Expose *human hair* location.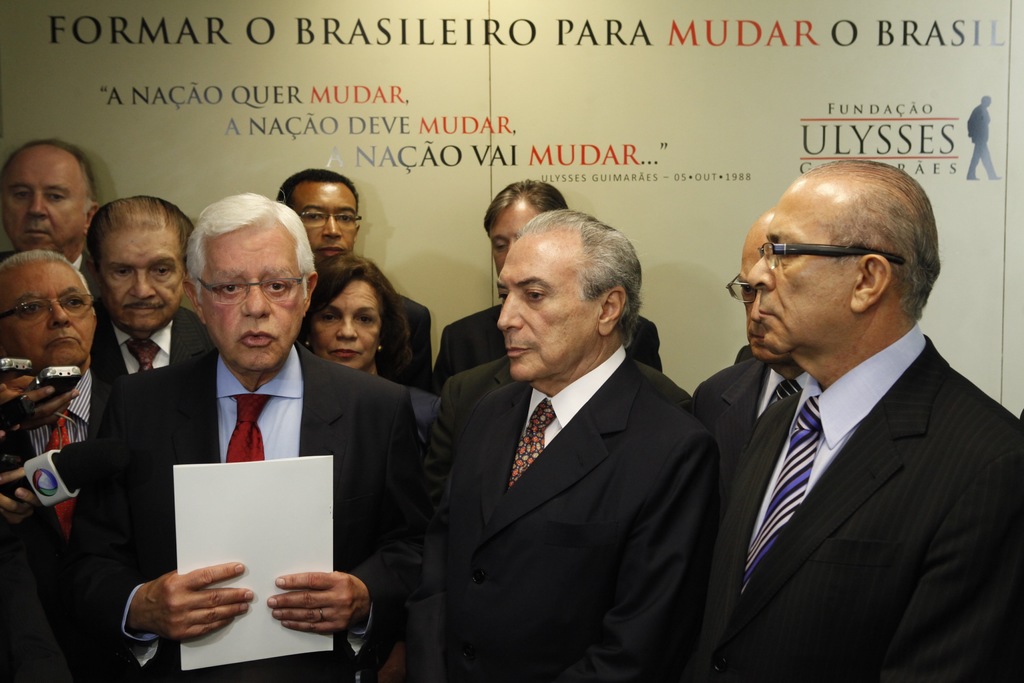
Exposed at [0,144,97,208].
